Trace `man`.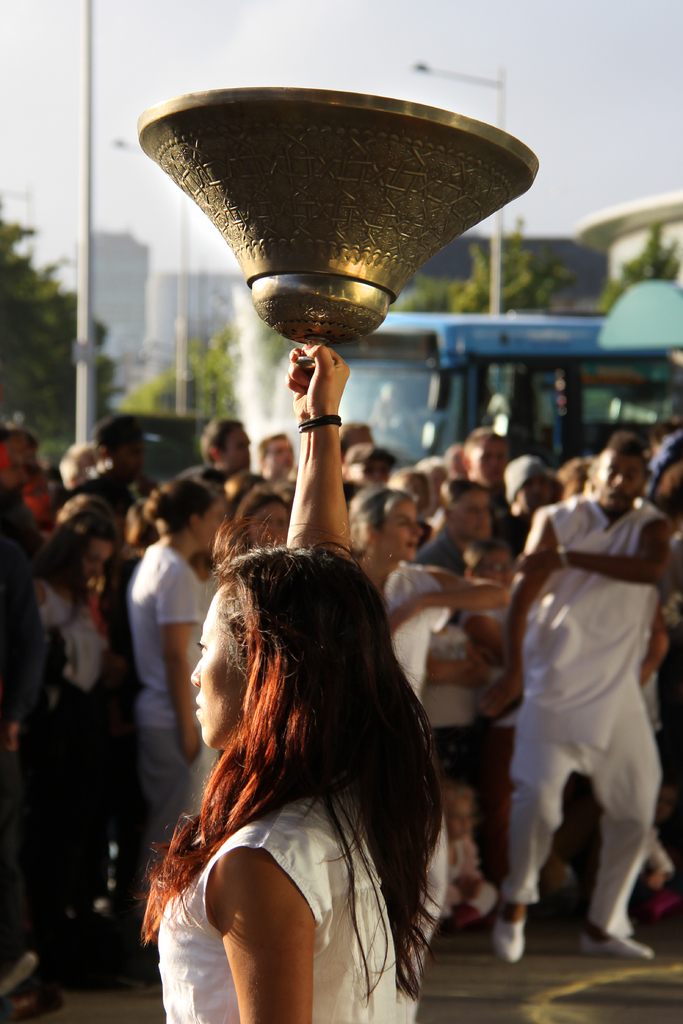
Traced to region(484, 424, 659, 966).
